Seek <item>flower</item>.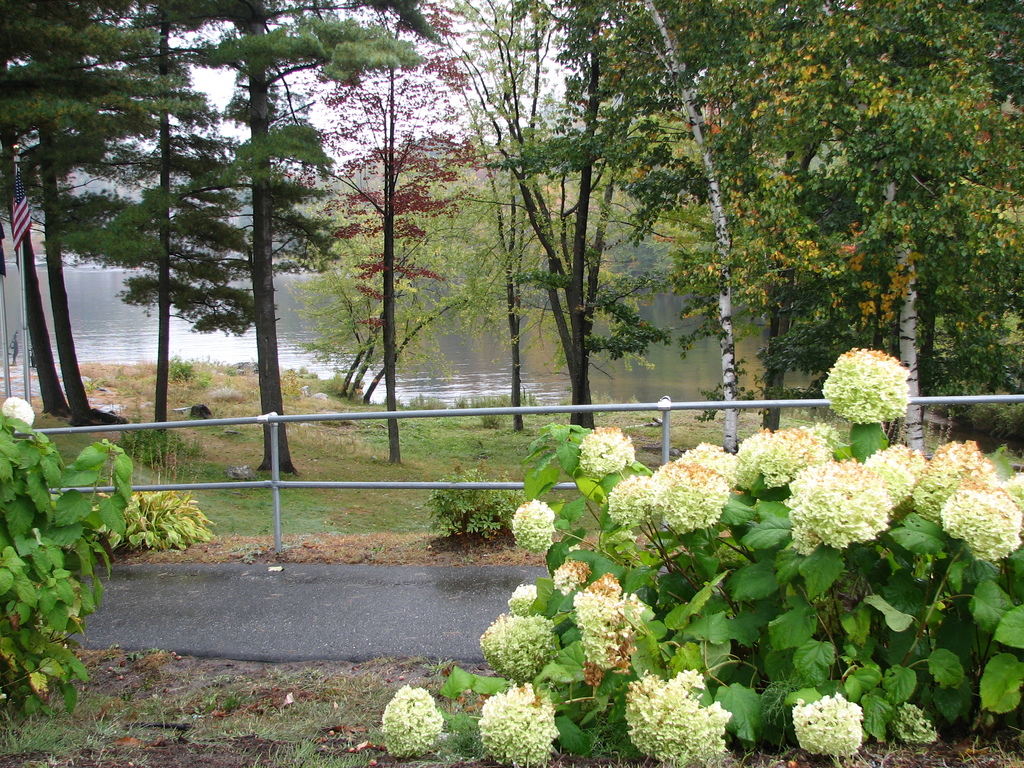
<bbox>378, 680, 442, 760</bbox>.
